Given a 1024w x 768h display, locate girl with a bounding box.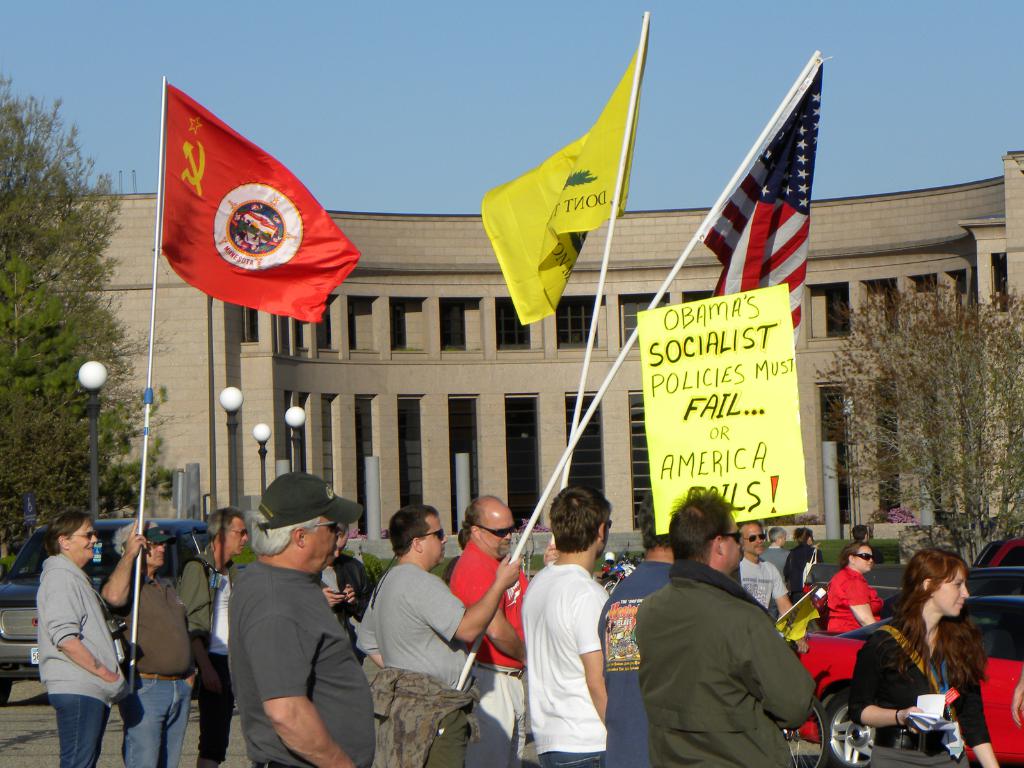
Located: locate(847, 545, 1004, 767).
